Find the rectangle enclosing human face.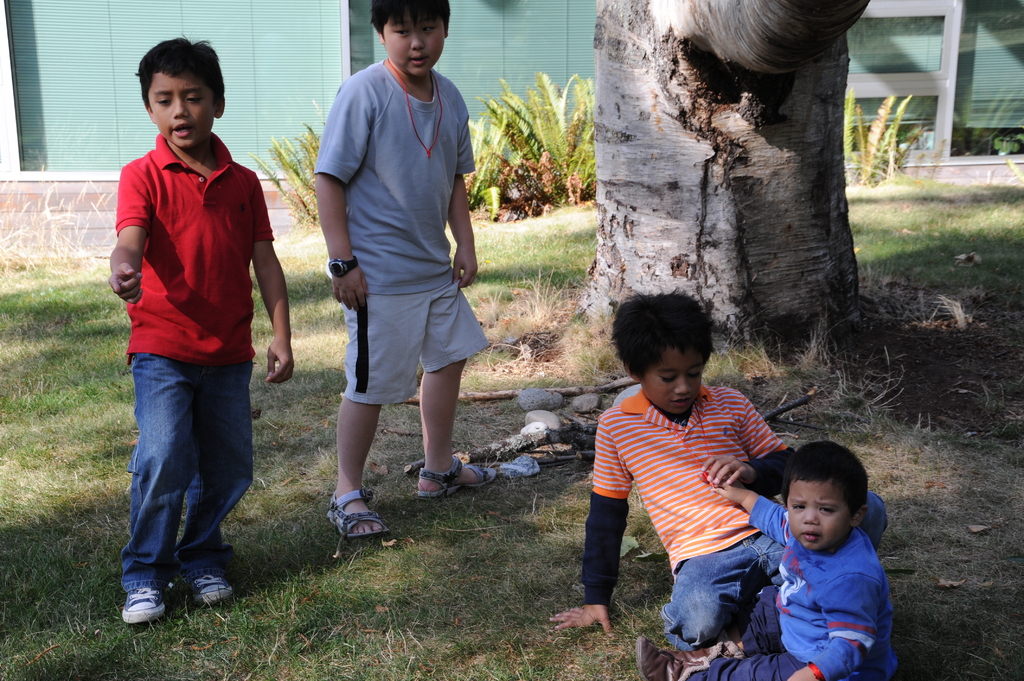
region(785, 477, 851, 550).
